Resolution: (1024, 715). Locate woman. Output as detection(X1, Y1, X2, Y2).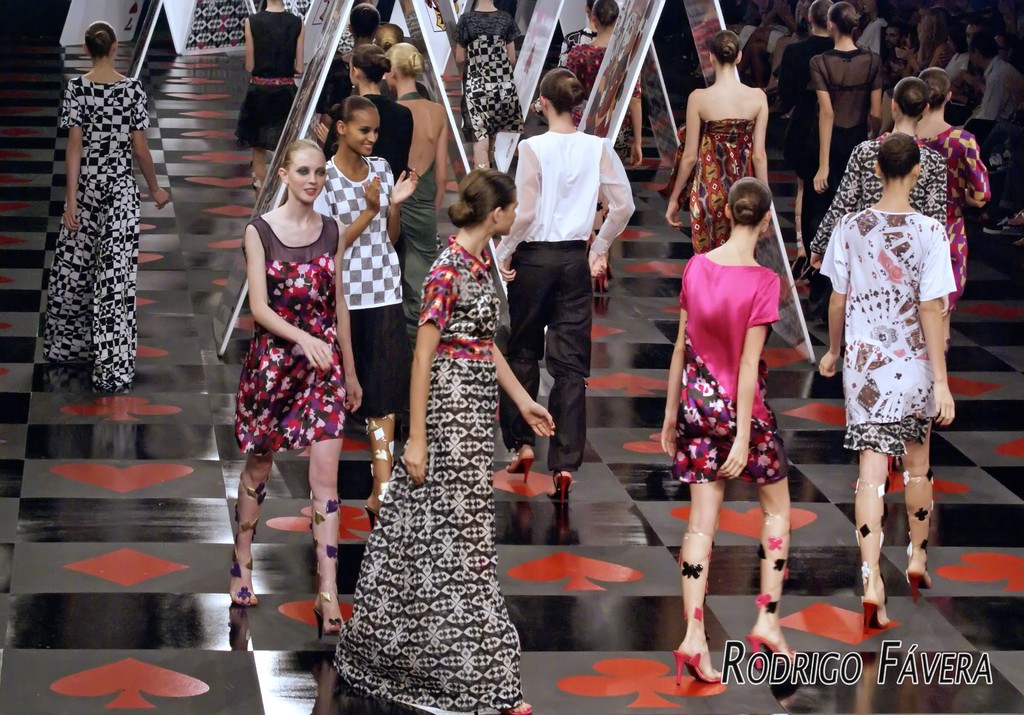
detection(457, 0, 527, 170).
